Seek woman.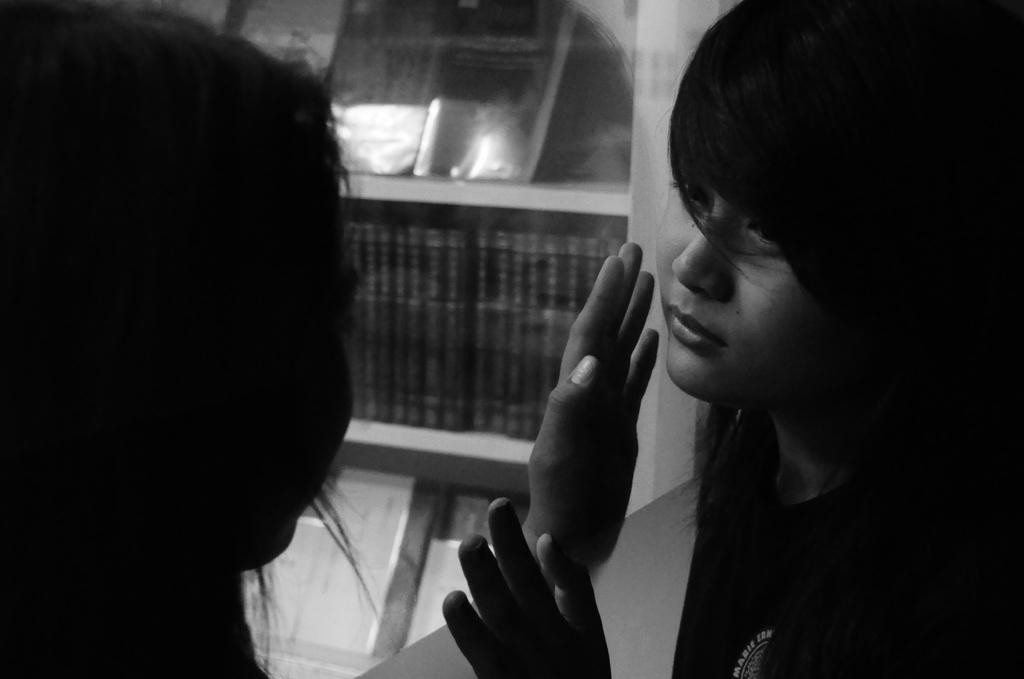
box(0, 0, 661, 678).
